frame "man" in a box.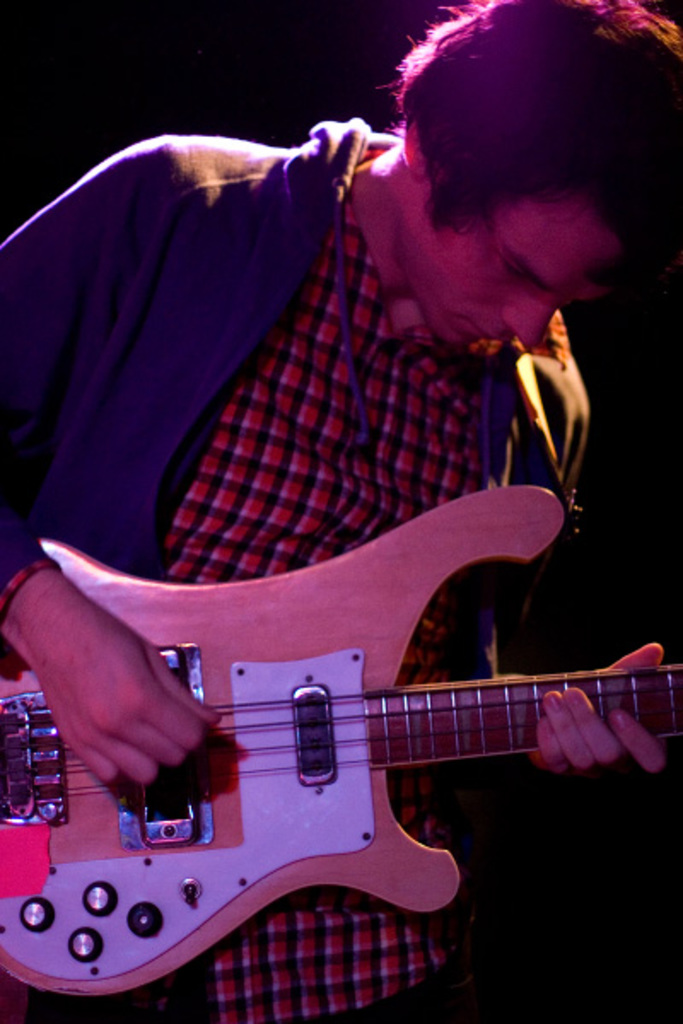
bbox=[20, 14, 644, 934].
